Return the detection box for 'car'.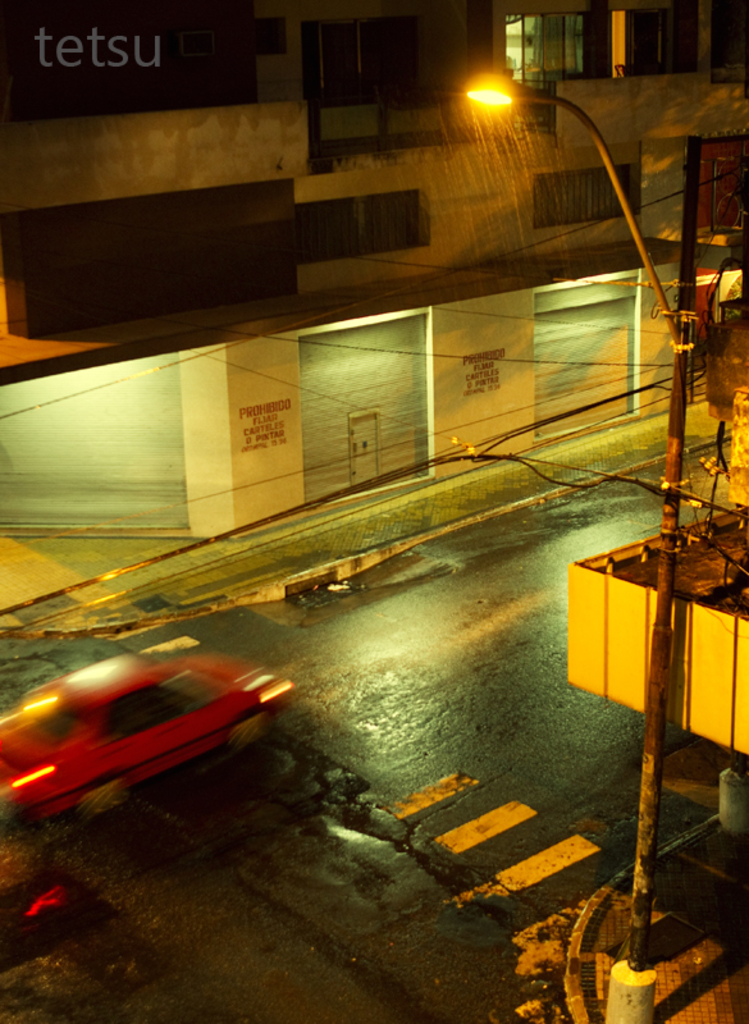
{"x1": 0, "y1": 631, "x2": 292, "y2": 842}.
